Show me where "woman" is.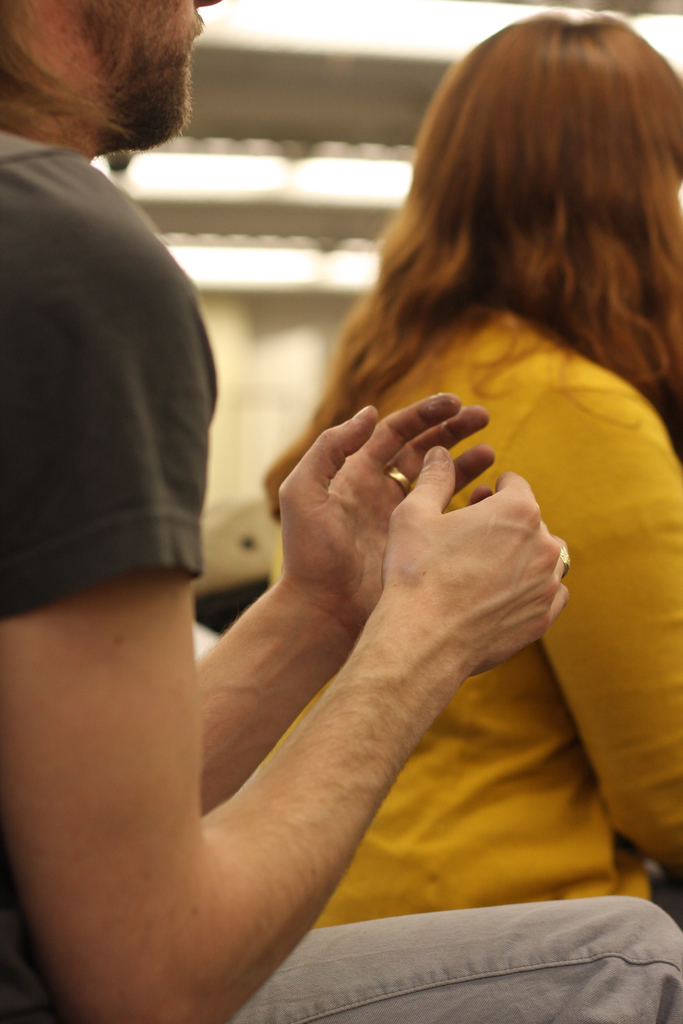
"woman" is at [262, 4, 682, 930].
